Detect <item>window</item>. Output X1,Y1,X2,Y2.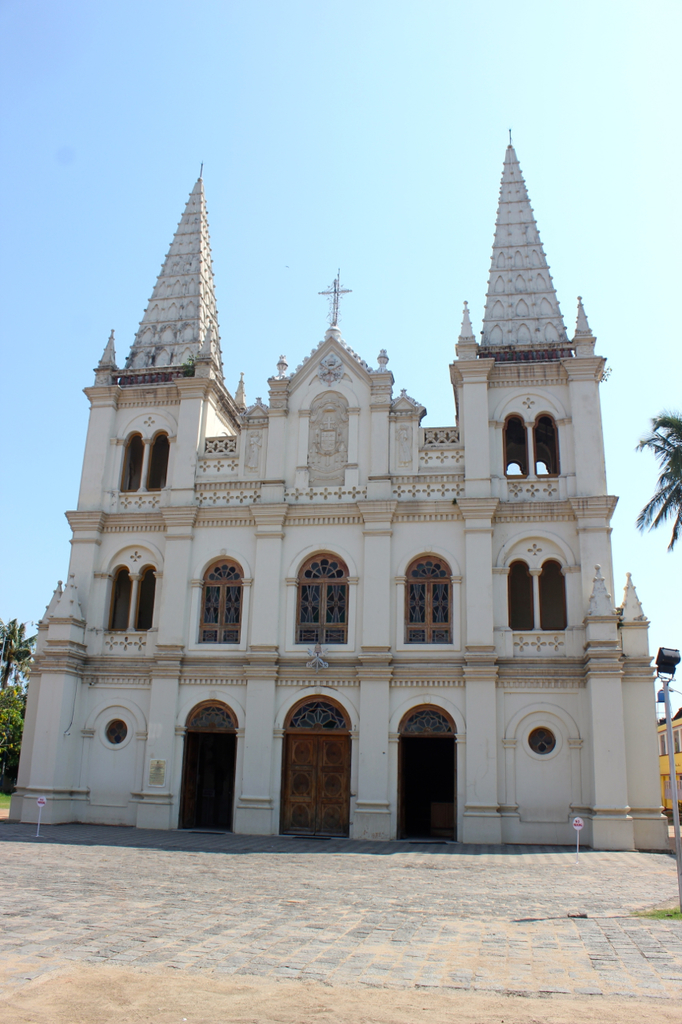
194,542,256,654.
